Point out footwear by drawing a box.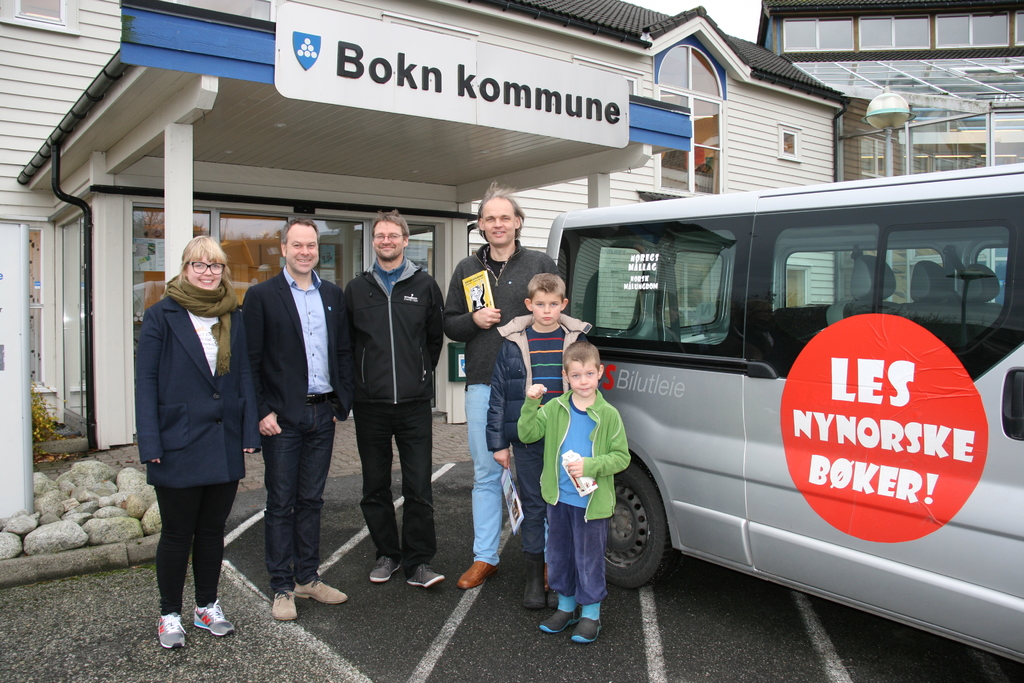
rect(294, 577, 348, 607).
